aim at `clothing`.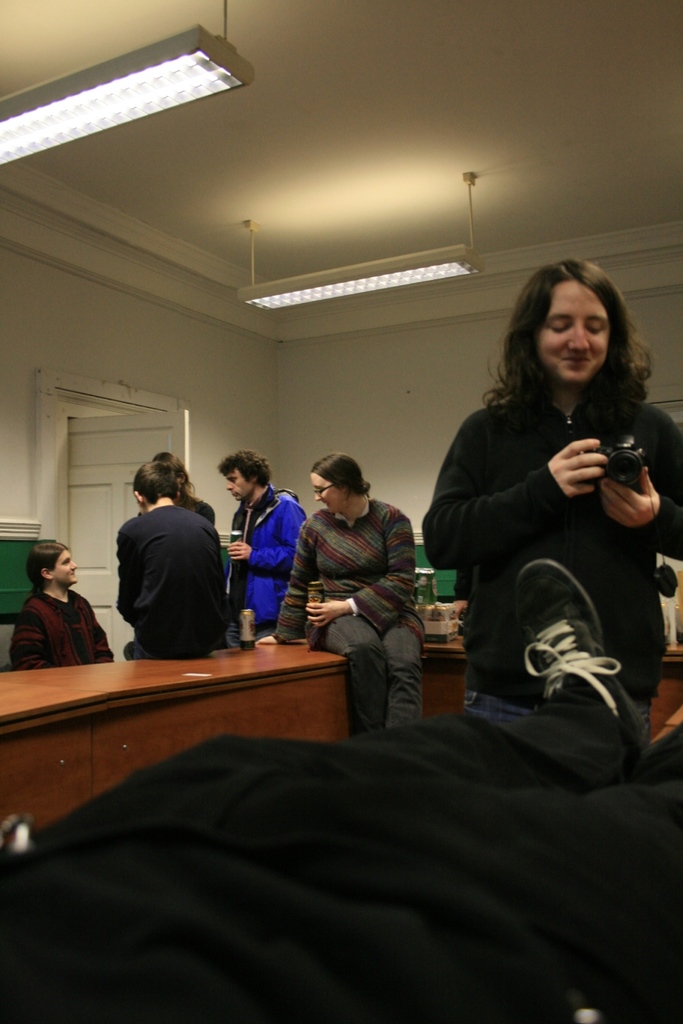
Aimed at left=2, top=582, right=109, bottom=684.
